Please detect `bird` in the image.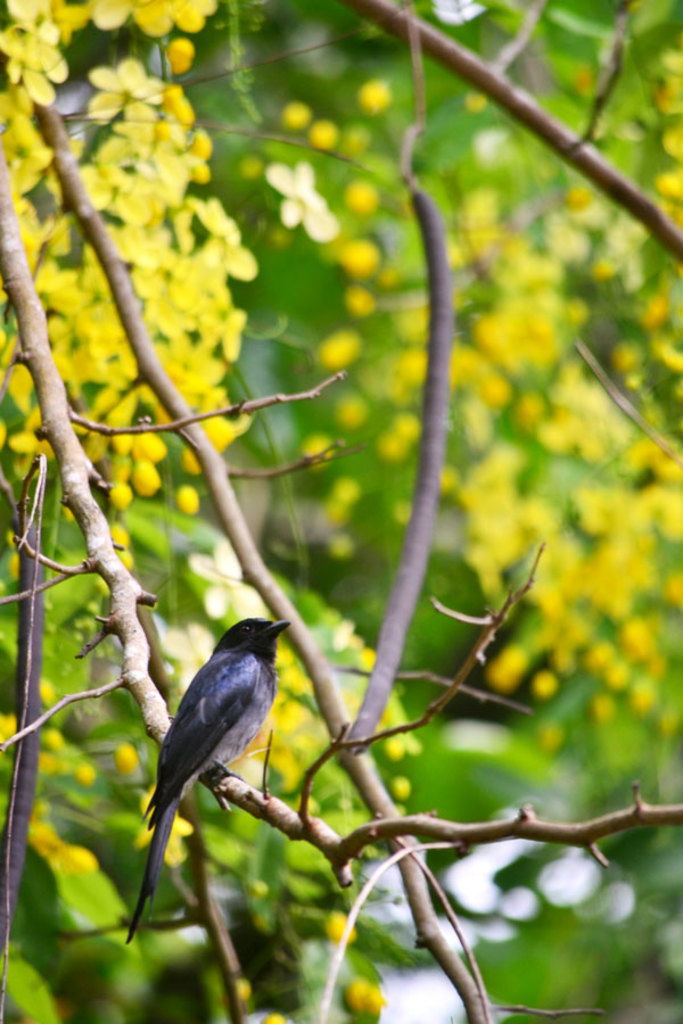
bbox=[123, 613, 301, 902].
